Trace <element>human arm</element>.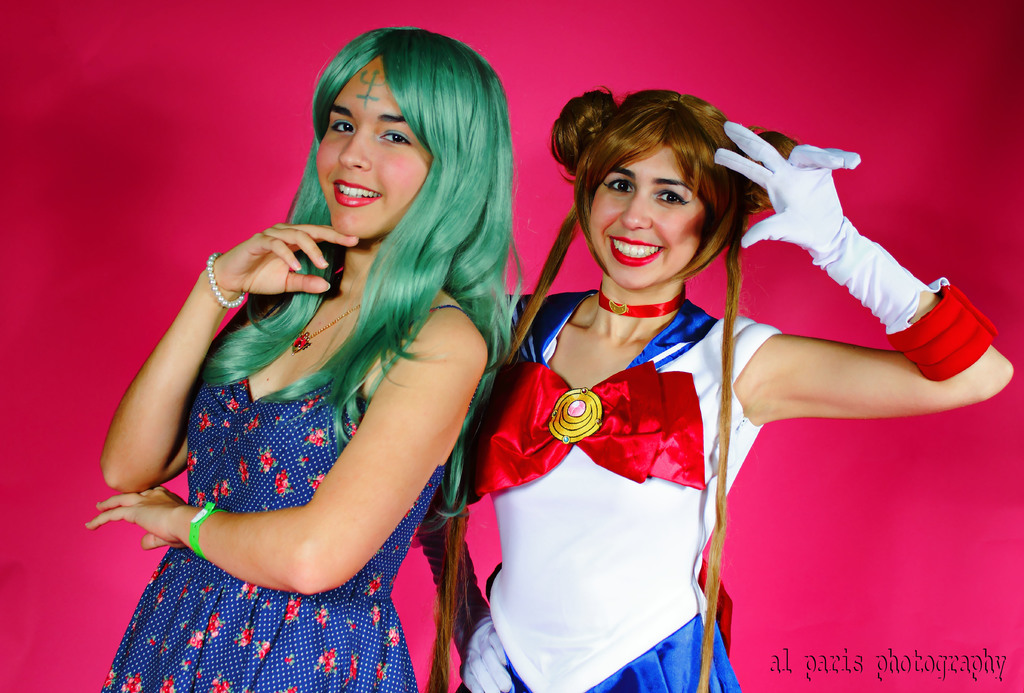
Traced to box(710, 116, 1018, 426).
